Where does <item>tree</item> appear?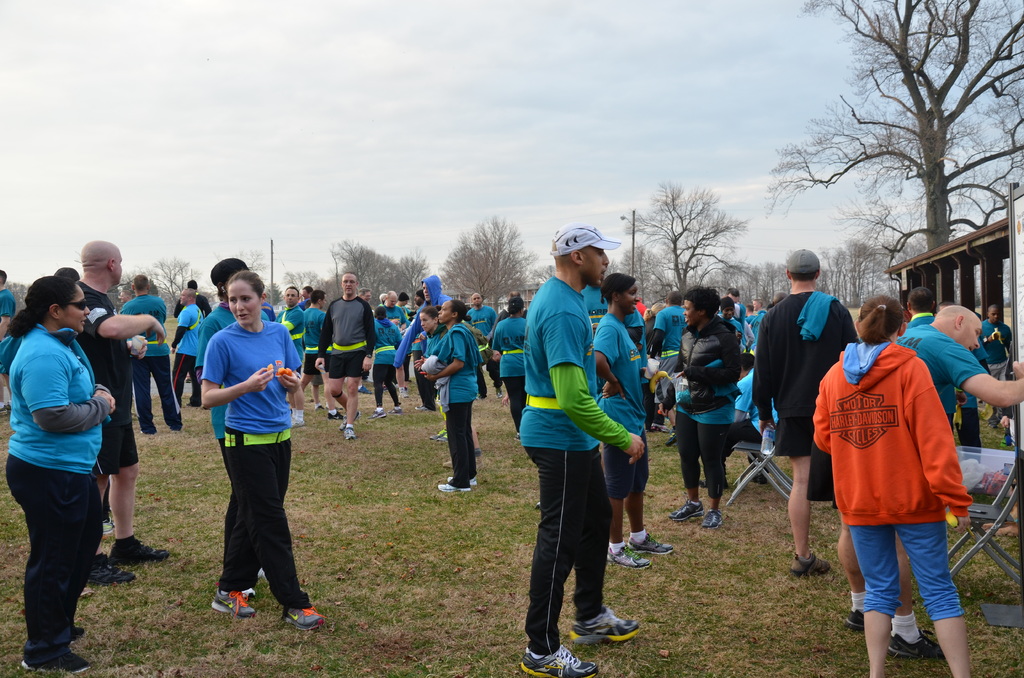
Appears at [628, 182, 776, 302].
